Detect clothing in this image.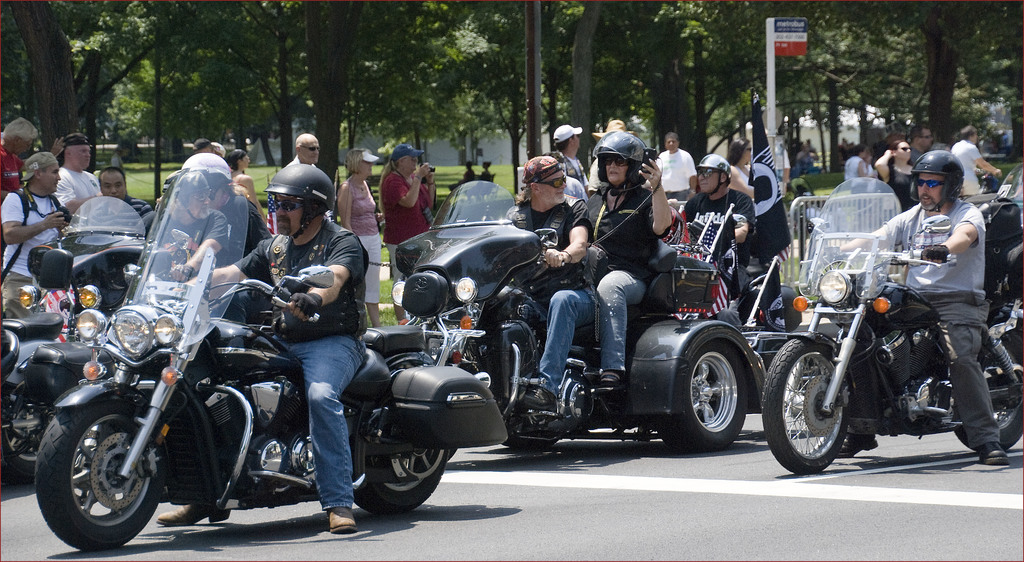
Detection: (x1=885, y1=165, x2=911, y2=204).
